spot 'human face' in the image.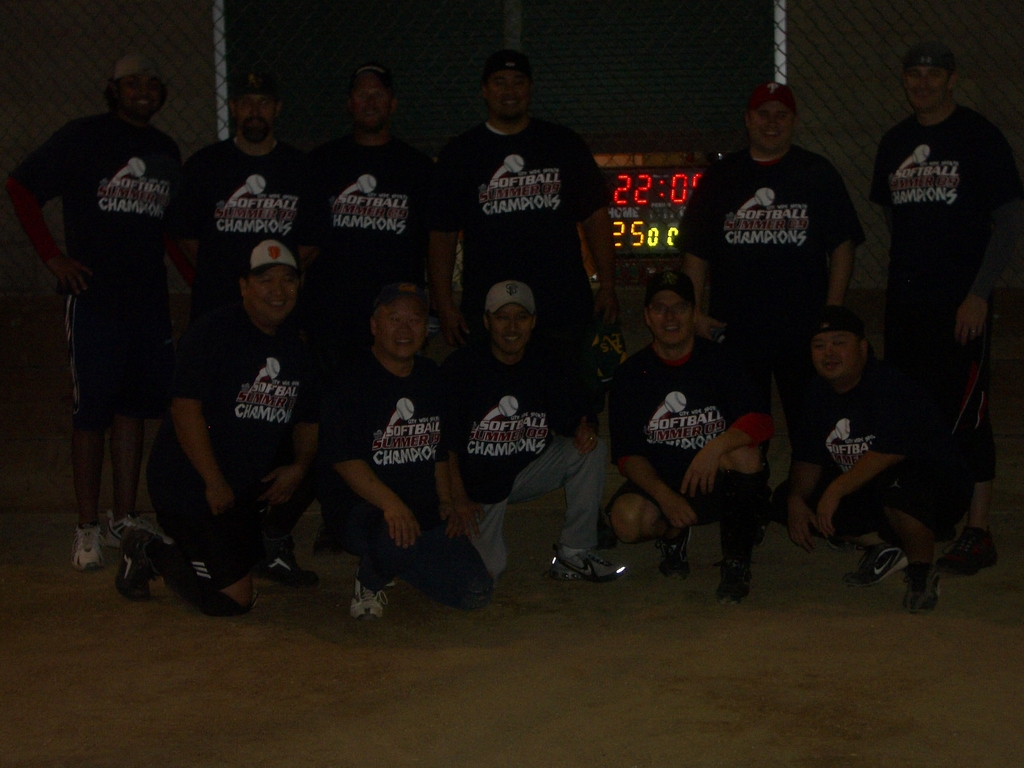
'human face' found at left=377, top=295, right=425, bottom=360.
